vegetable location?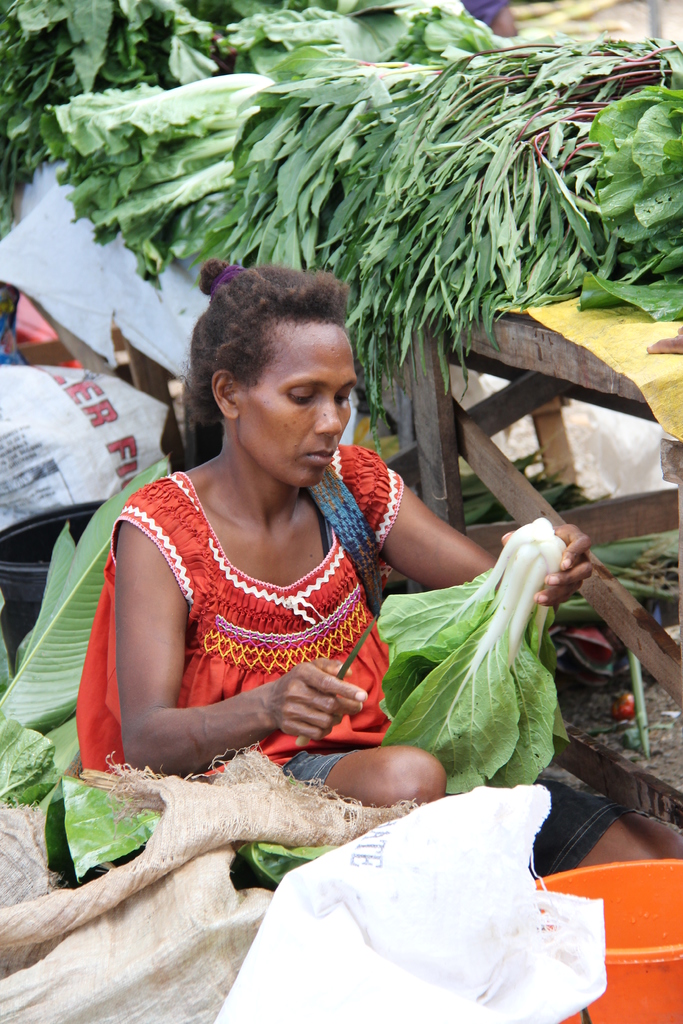
rect(356, 543, 589, 810)
